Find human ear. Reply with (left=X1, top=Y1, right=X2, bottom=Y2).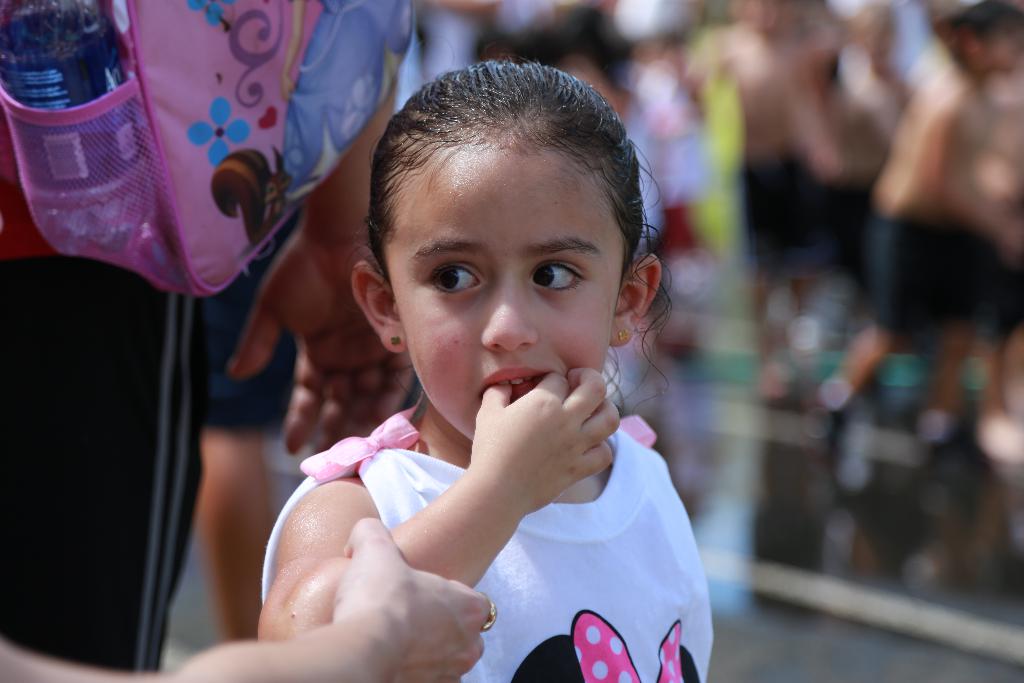
(left=349, top=260, right=407, bottom=351).
